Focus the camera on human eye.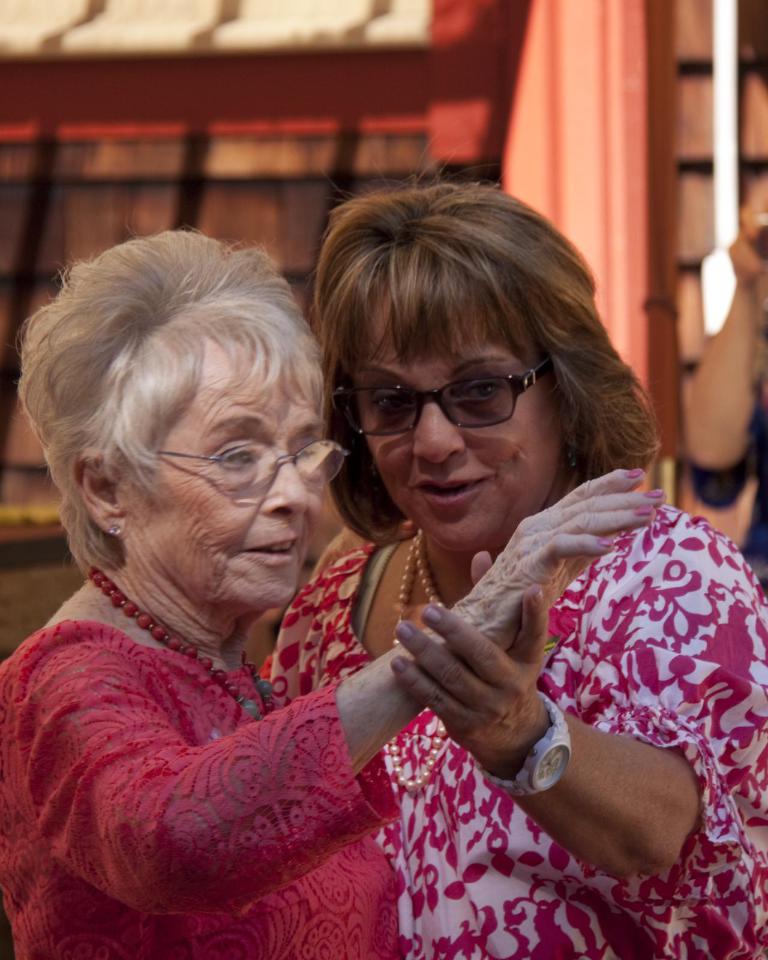
Focus region: rect(214, 445, 263, 473).
